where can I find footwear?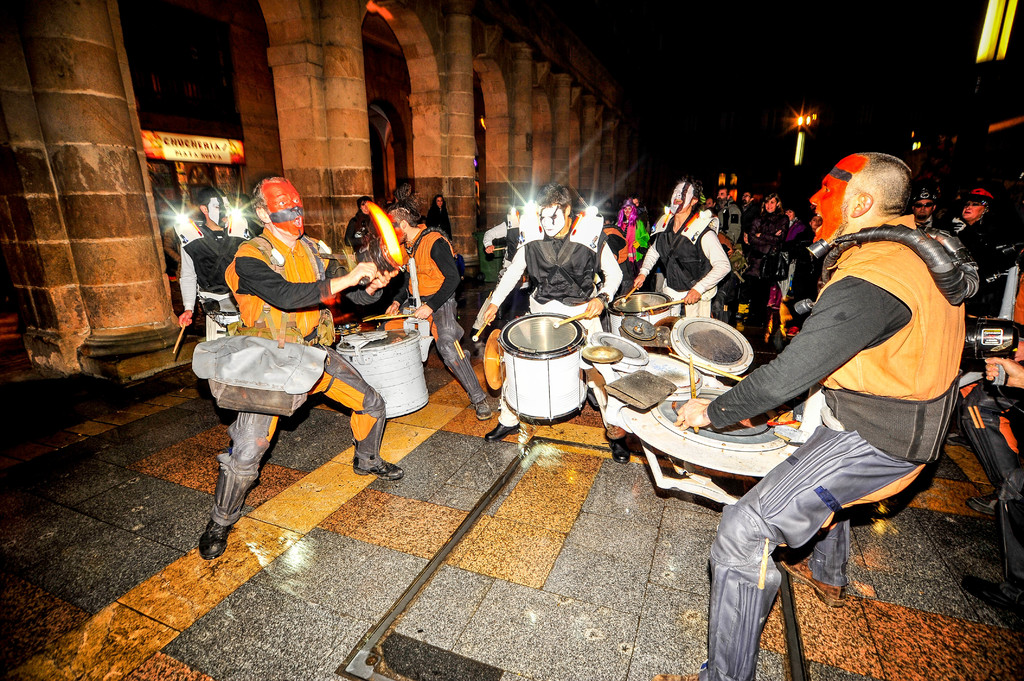
You can find it at Rect(782, 557, 849, 611).
